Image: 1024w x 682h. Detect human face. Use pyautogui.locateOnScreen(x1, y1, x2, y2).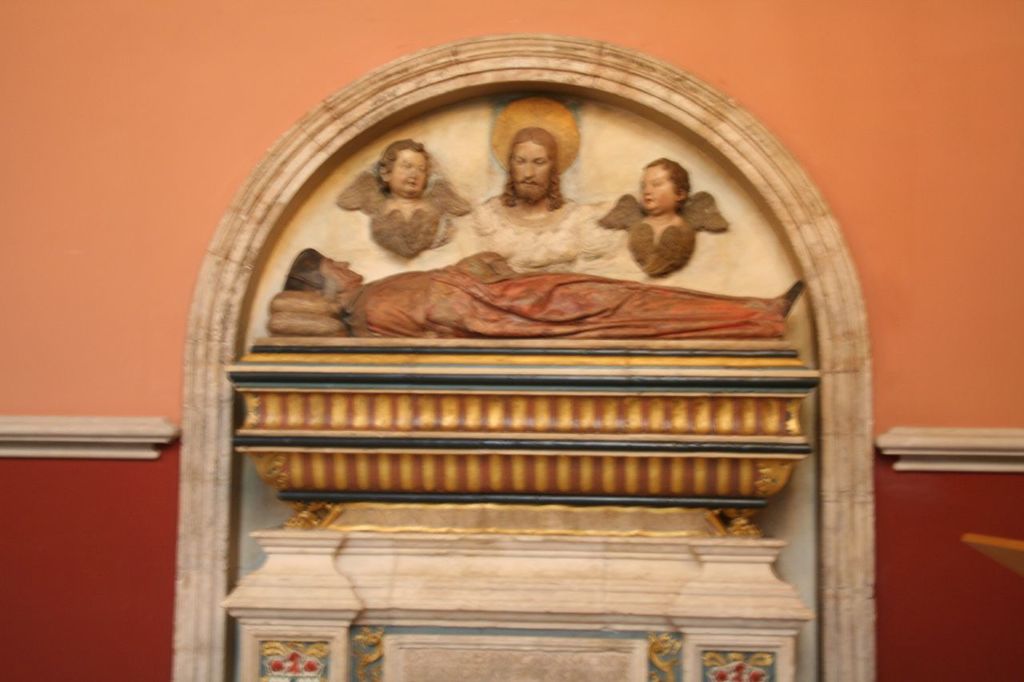
pyautogui.locateOnScreen(386, 146, 426, 190).
